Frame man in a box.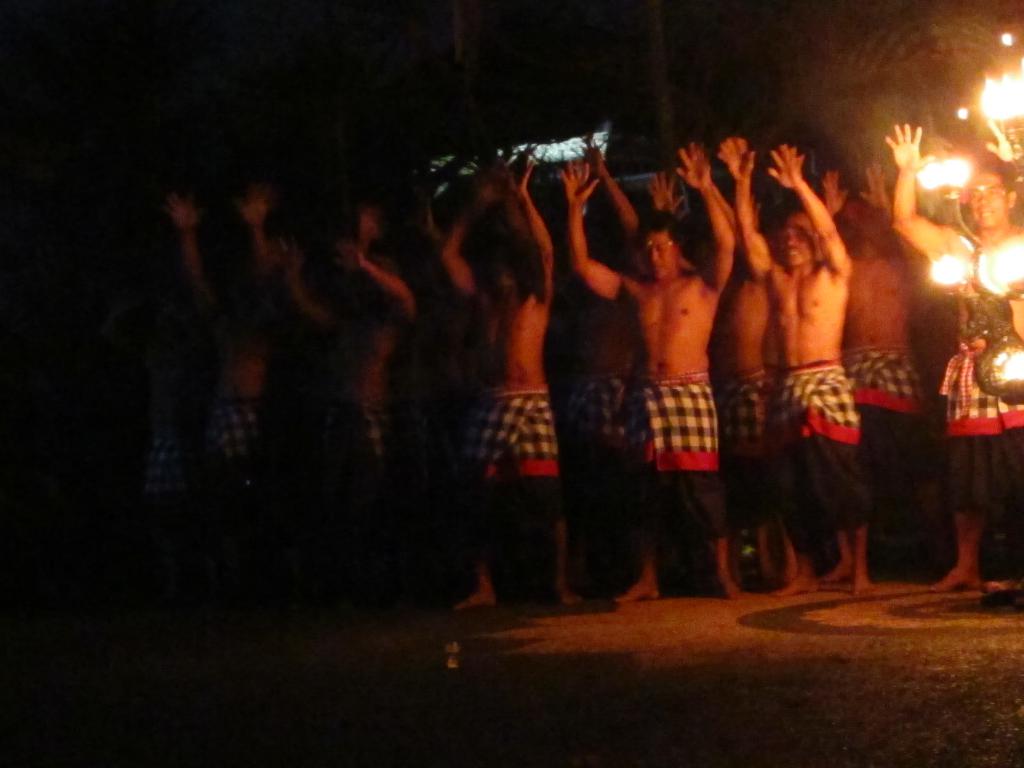
select_region(886, 120, 1023, 591).
